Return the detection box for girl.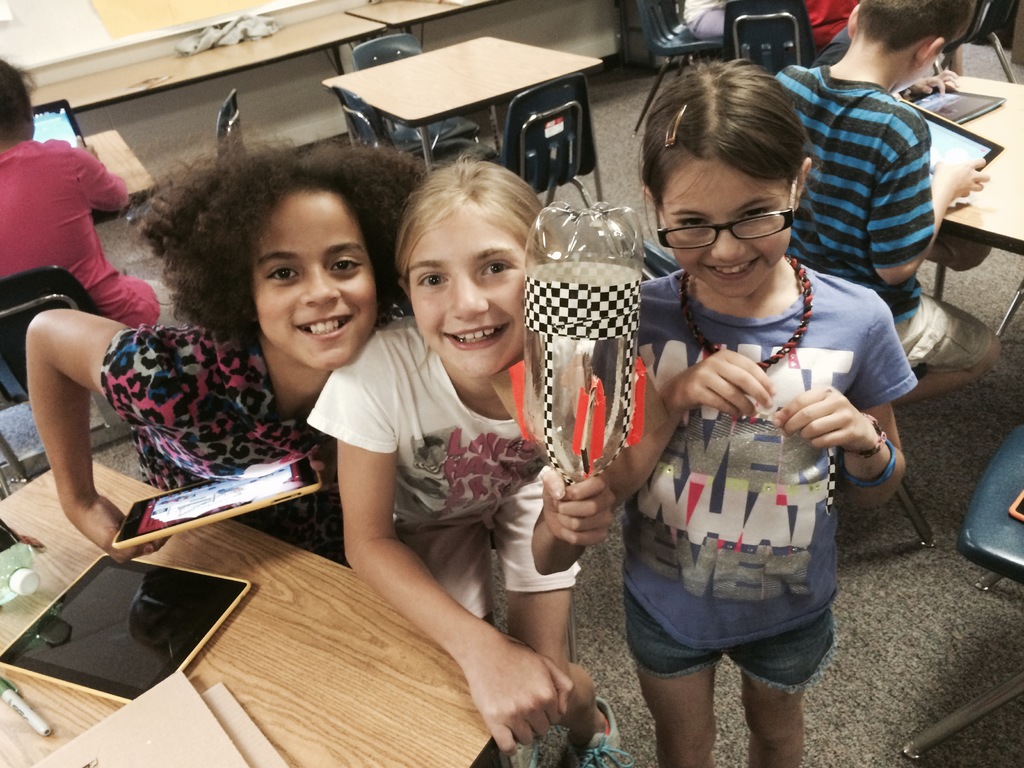
(588, 50, 916, 767).
